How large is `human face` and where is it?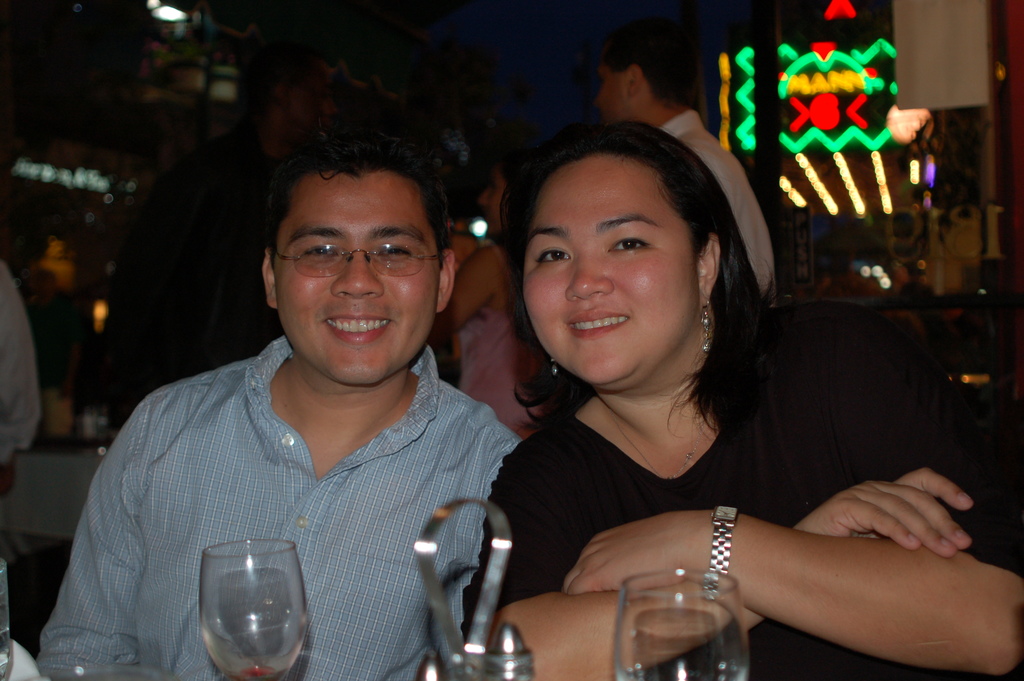
Bounding box: <bbox>270, 172, 439, 386</bbox>.
